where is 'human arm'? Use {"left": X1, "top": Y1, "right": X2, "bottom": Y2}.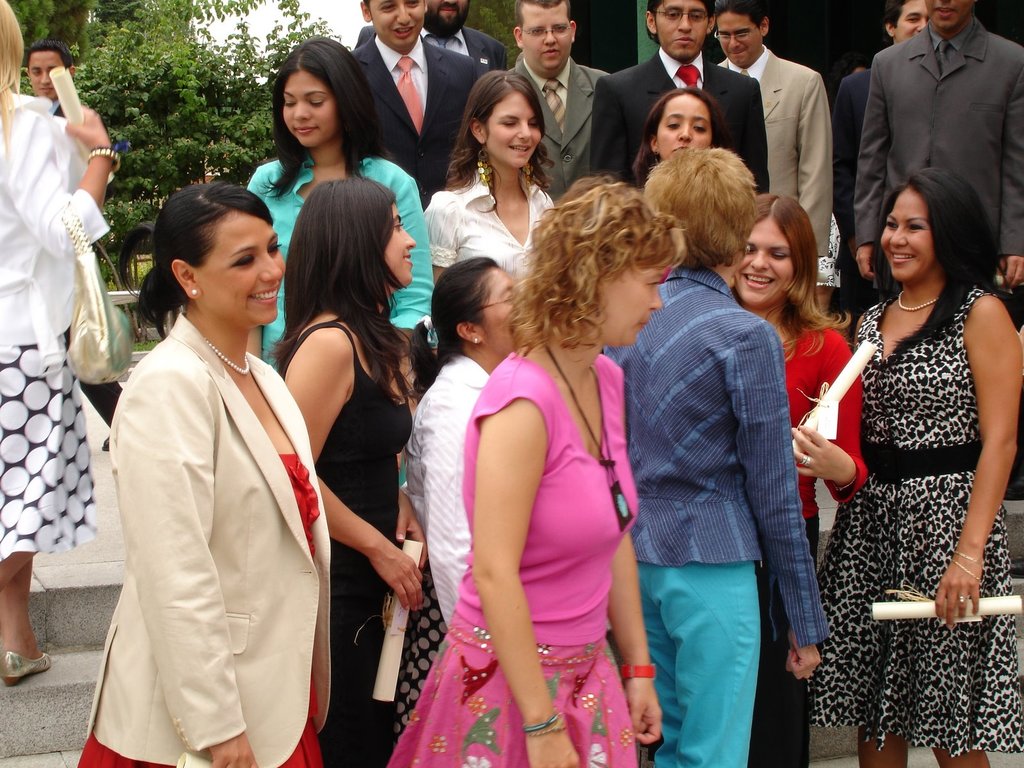
{"left": 860, "top": 57, "right": 888, "bottom": 274}.
